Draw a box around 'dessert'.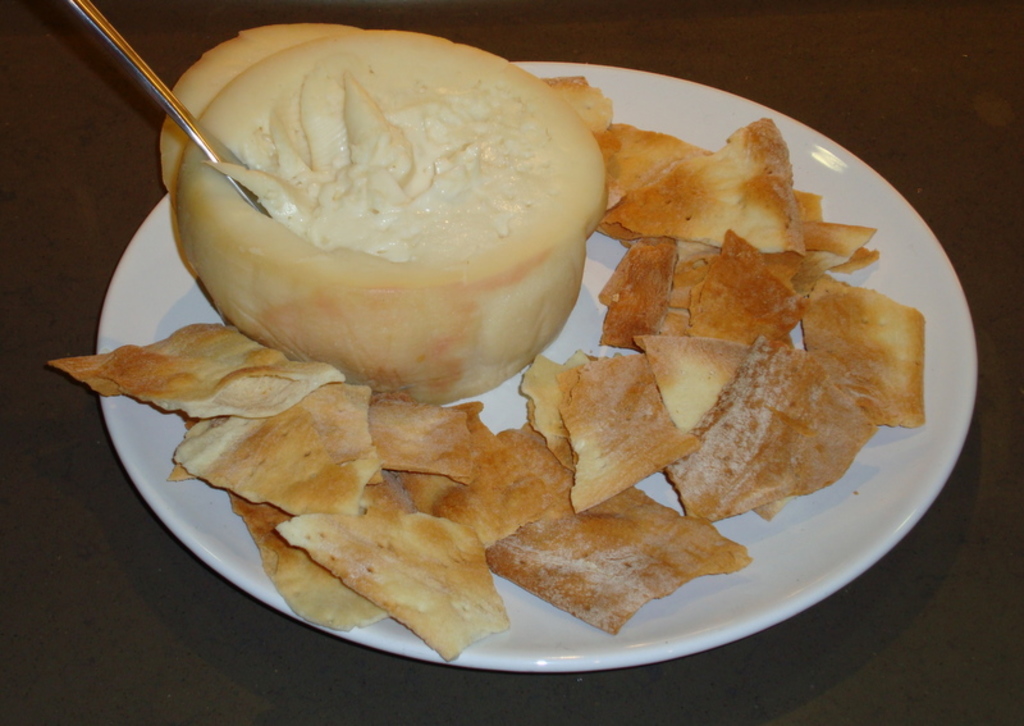
rect(360, 405, 486, 478).
